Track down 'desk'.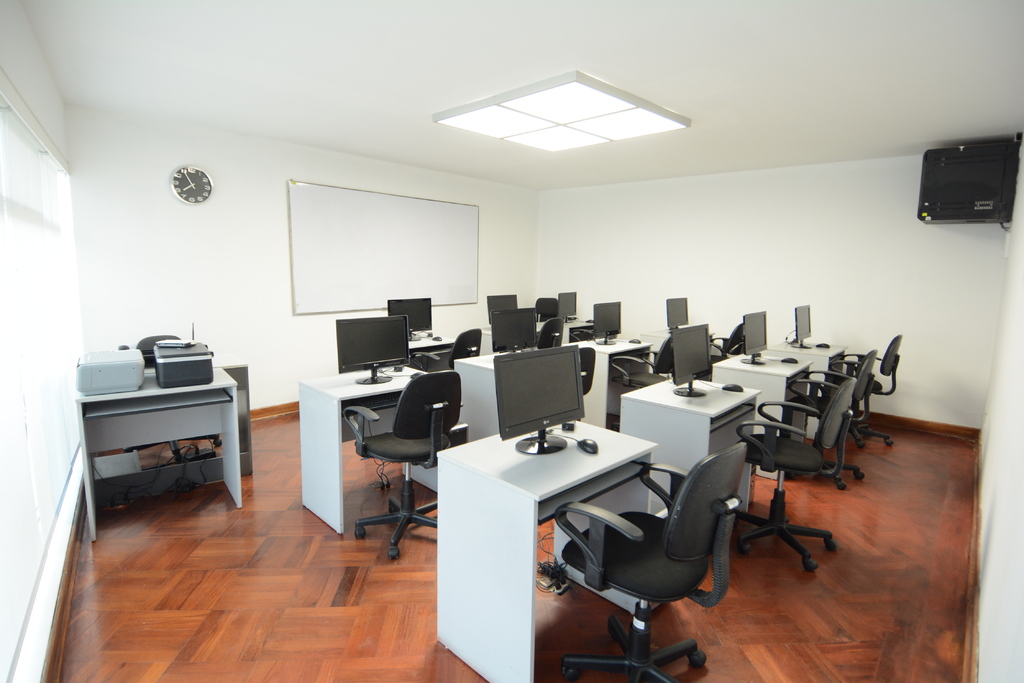
Tracked to detection(621, 379, 760, 514).
